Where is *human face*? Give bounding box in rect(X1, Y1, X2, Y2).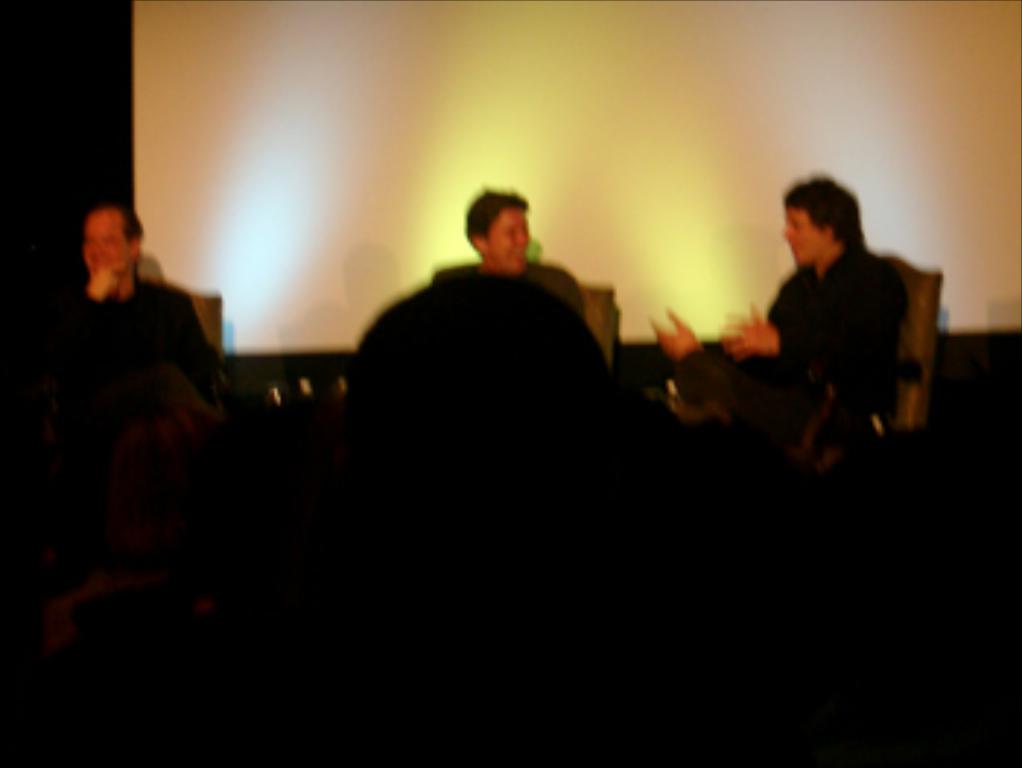
rect(485, 190, 537, 274).
